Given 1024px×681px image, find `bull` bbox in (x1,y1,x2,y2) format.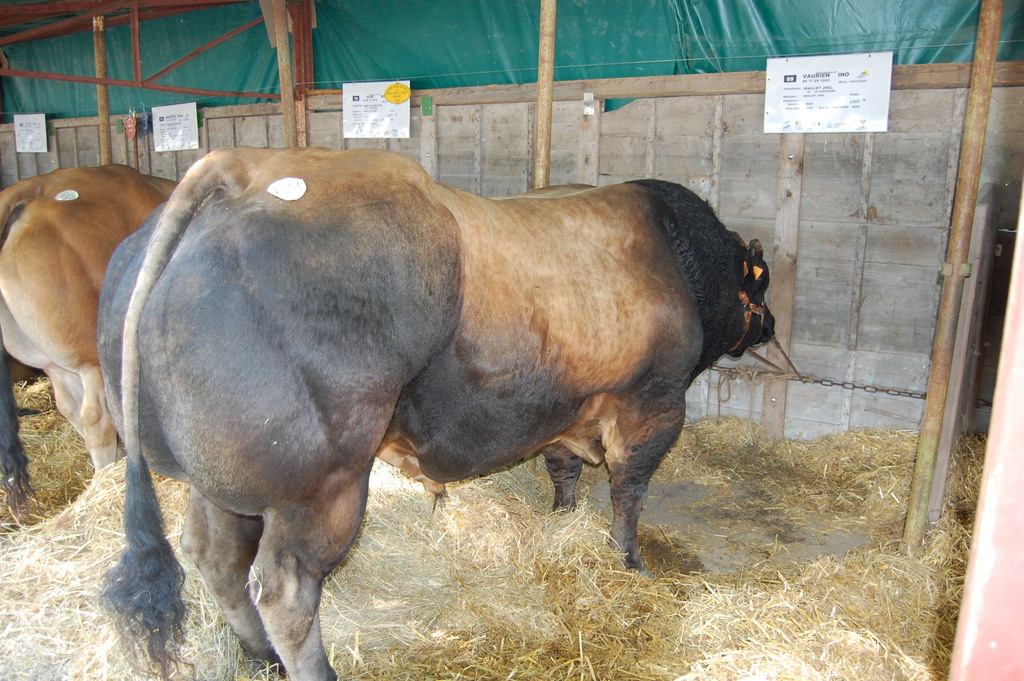
(92,139,772,679).
